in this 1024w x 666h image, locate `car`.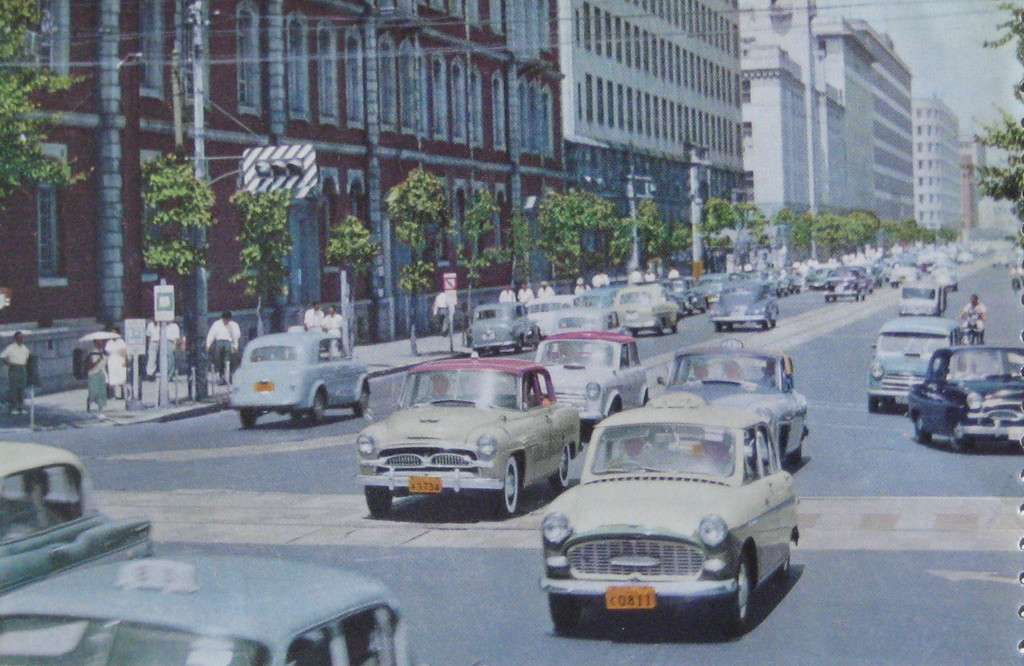
Bounding box: {"x1": 0, "y1": 438, "x2": 154, "y2": 596}.
